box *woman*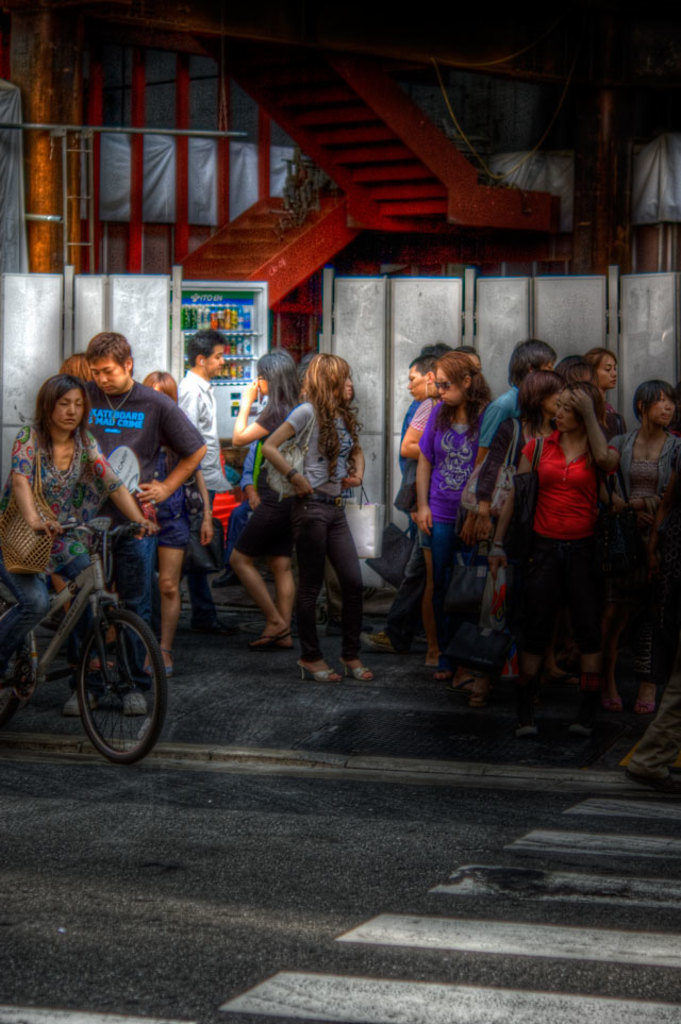
box=[580, 342, 625, 447]
